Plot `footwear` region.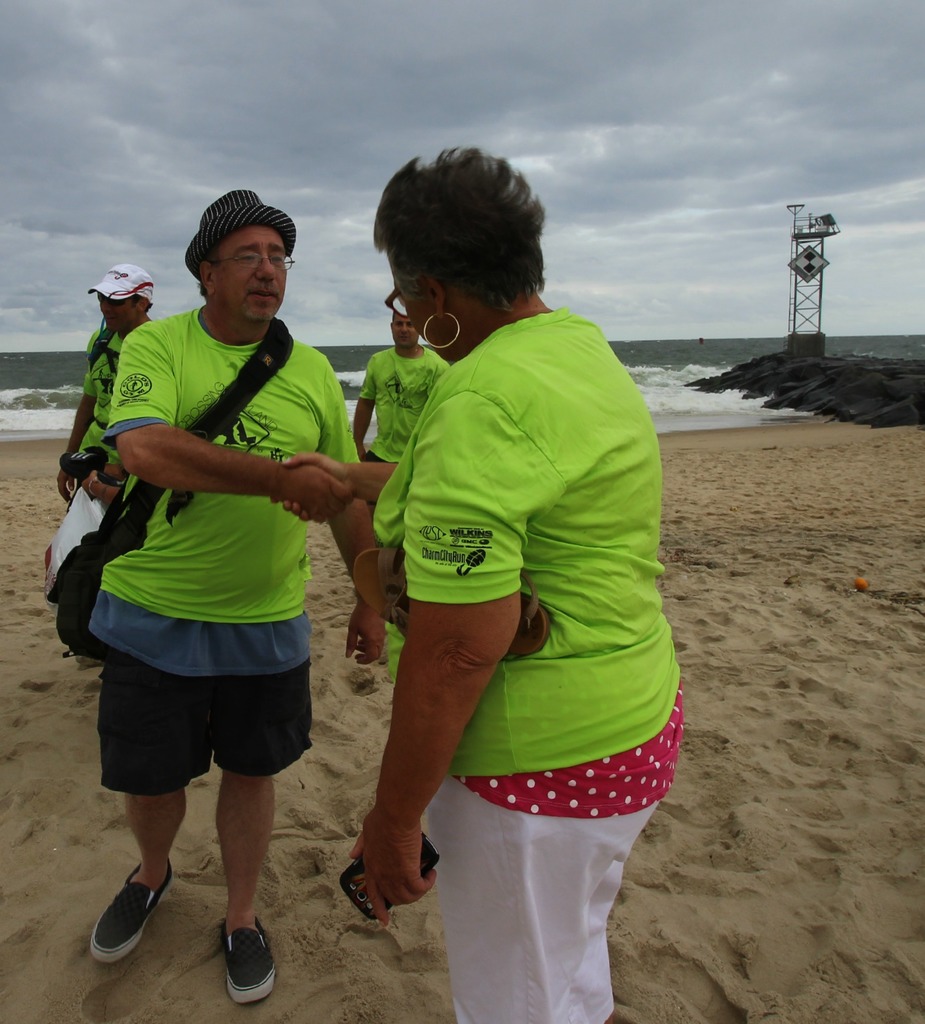
Plotted at (222,916,274,1002).
